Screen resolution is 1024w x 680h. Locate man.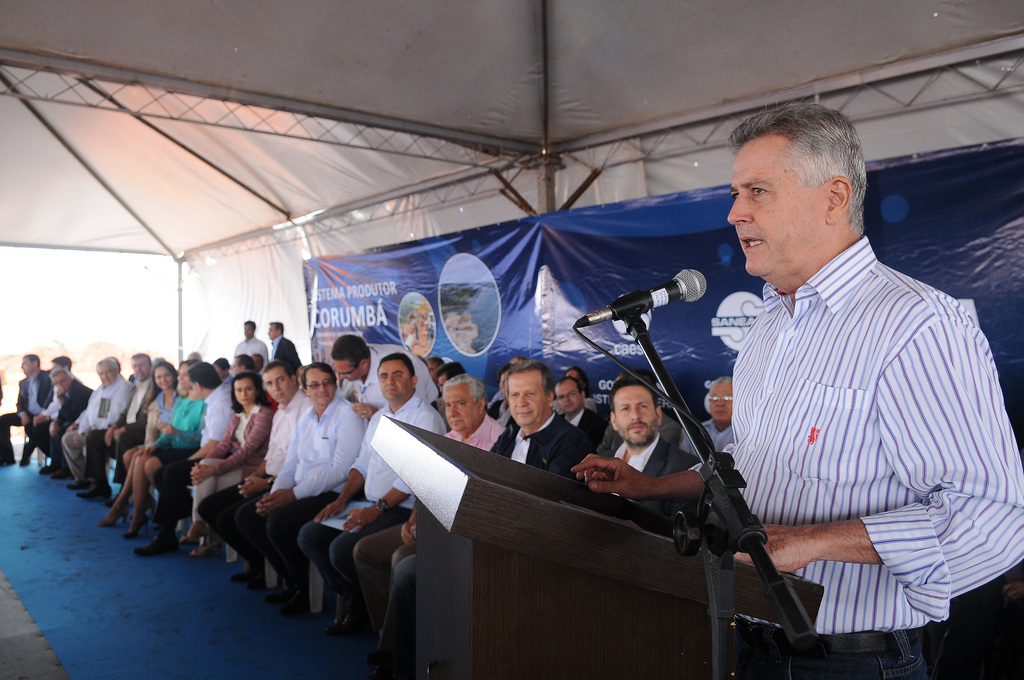
x1=351, y1=375, x2=505, y2=679.
